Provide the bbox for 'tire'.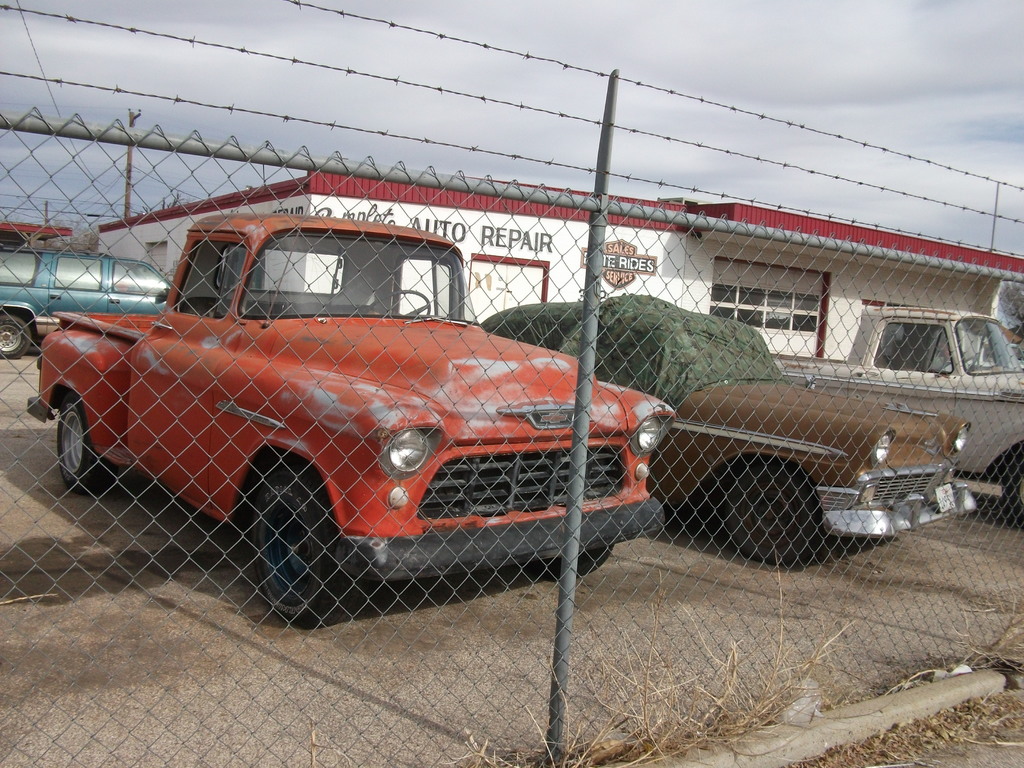
bbox=[1003, 456, 1023, 527].
